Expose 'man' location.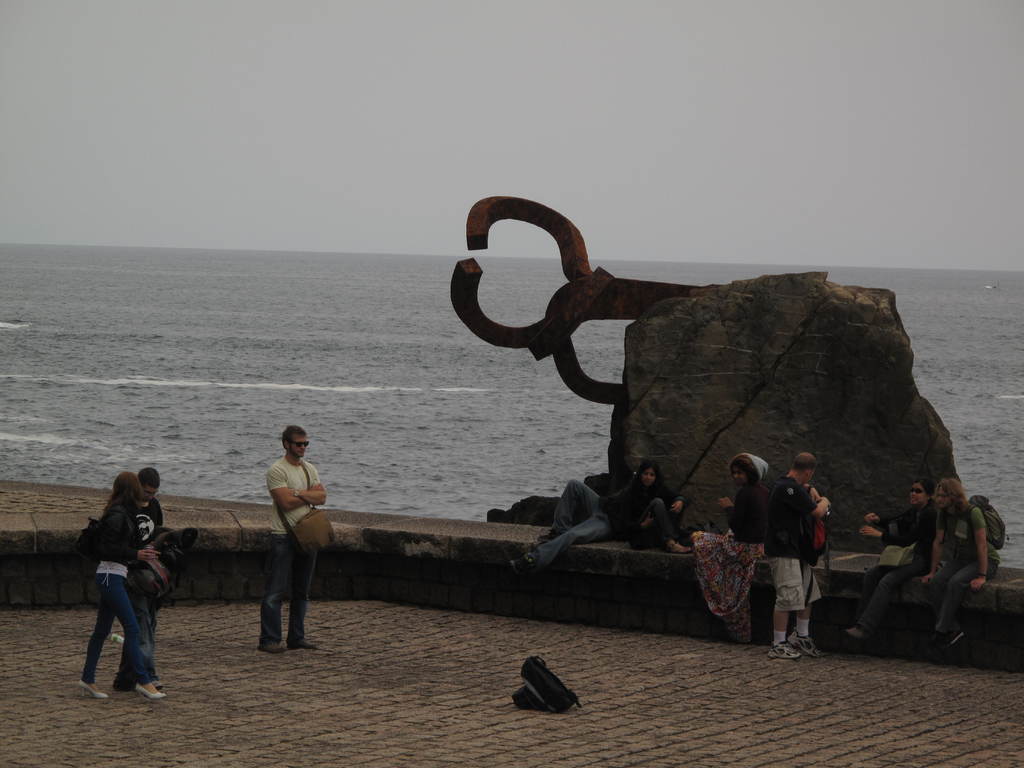
Exposed at <region>237, 421, 330, 655</region>.
